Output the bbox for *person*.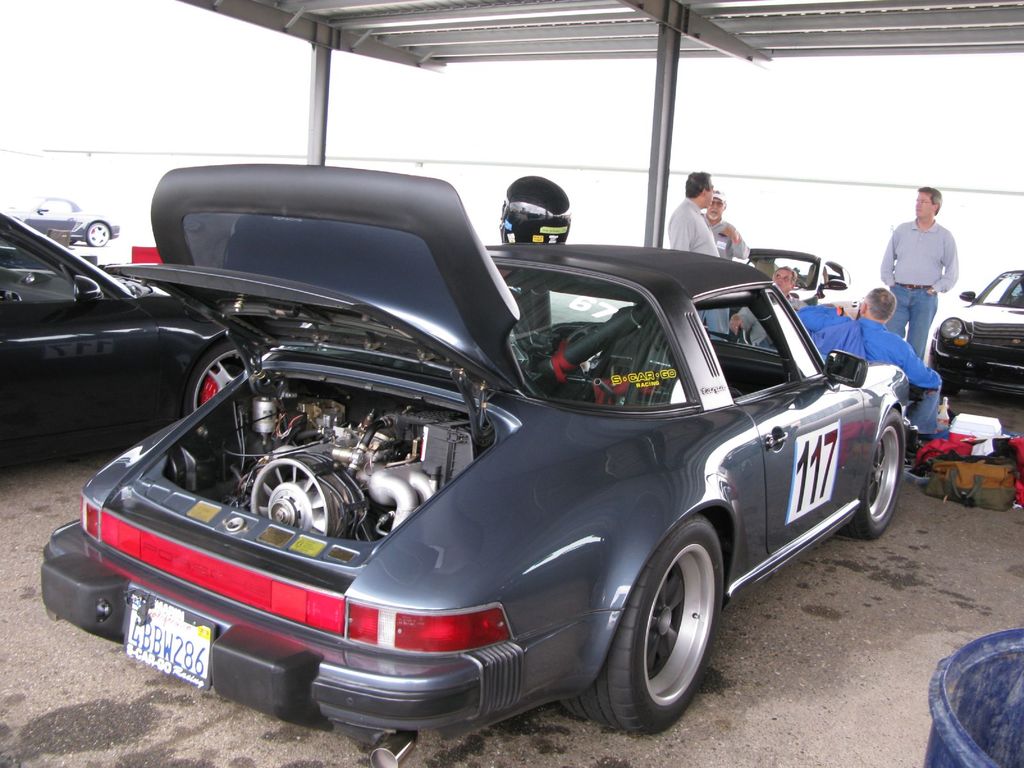
left=701, top=188, right=747, bottom=264.
